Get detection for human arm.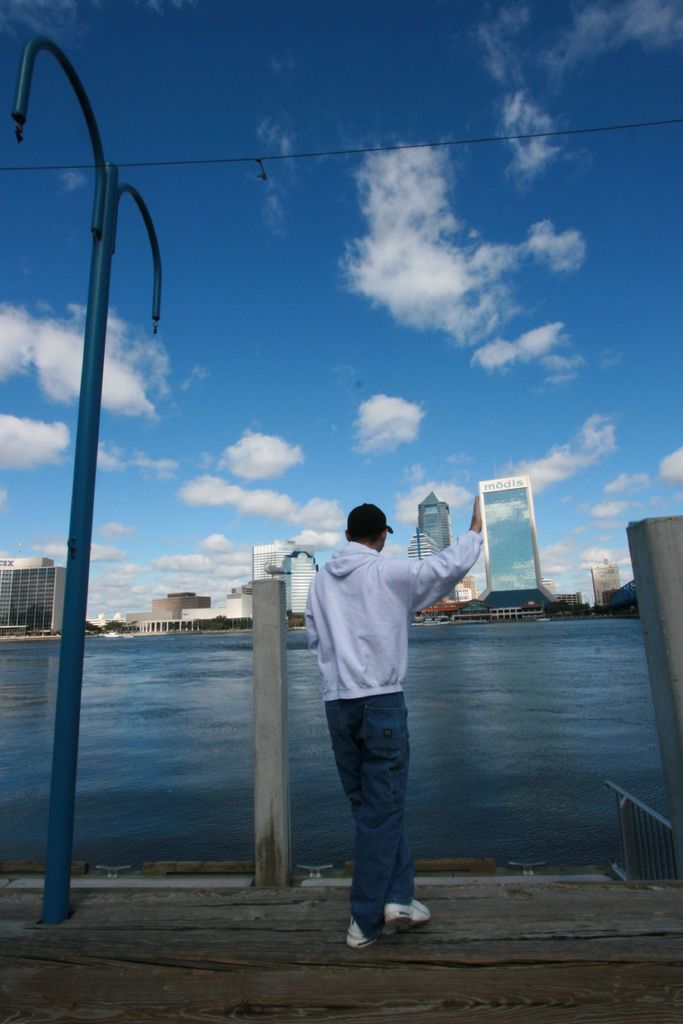
Detection: <box>425,536,507,609</box>.
